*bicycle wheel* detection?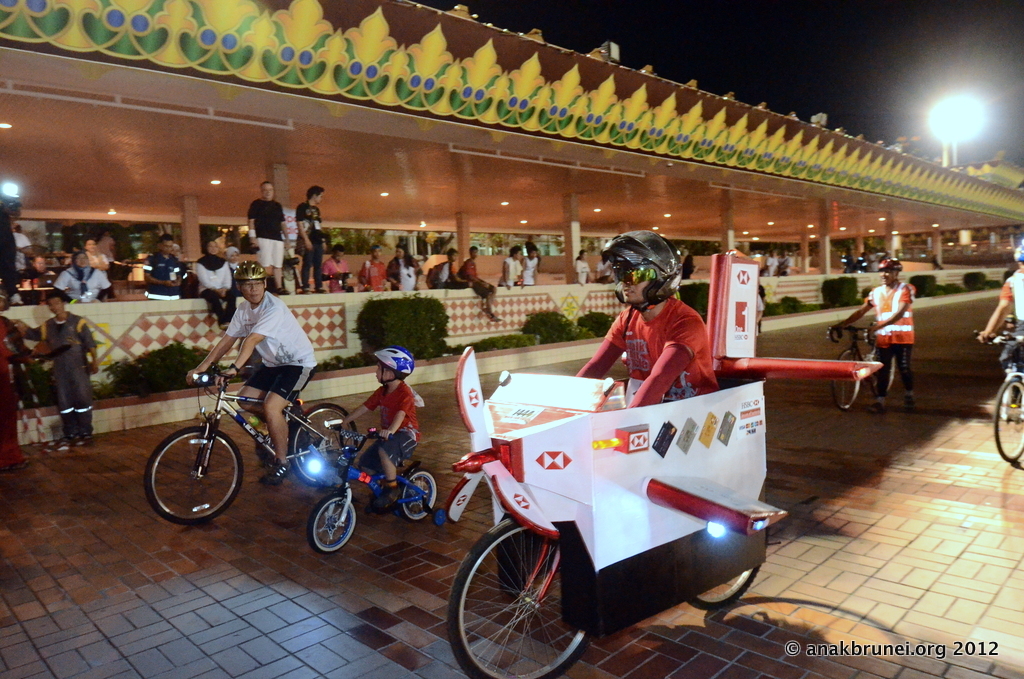
box(877, 352, 917, 394)
